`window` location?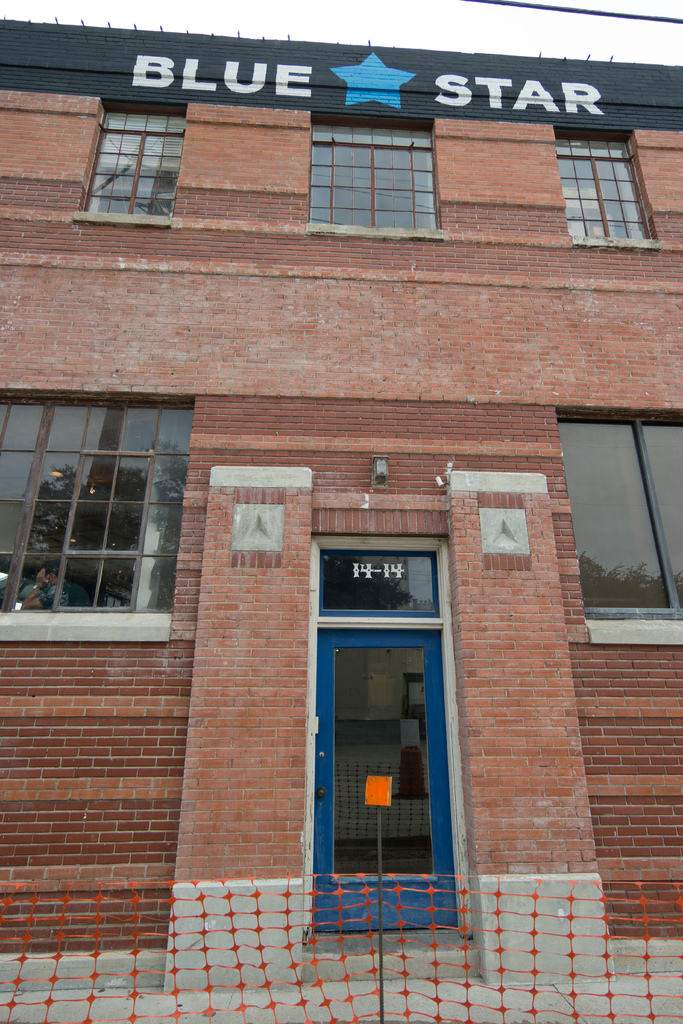
rect(554, 134, 664, 244)
